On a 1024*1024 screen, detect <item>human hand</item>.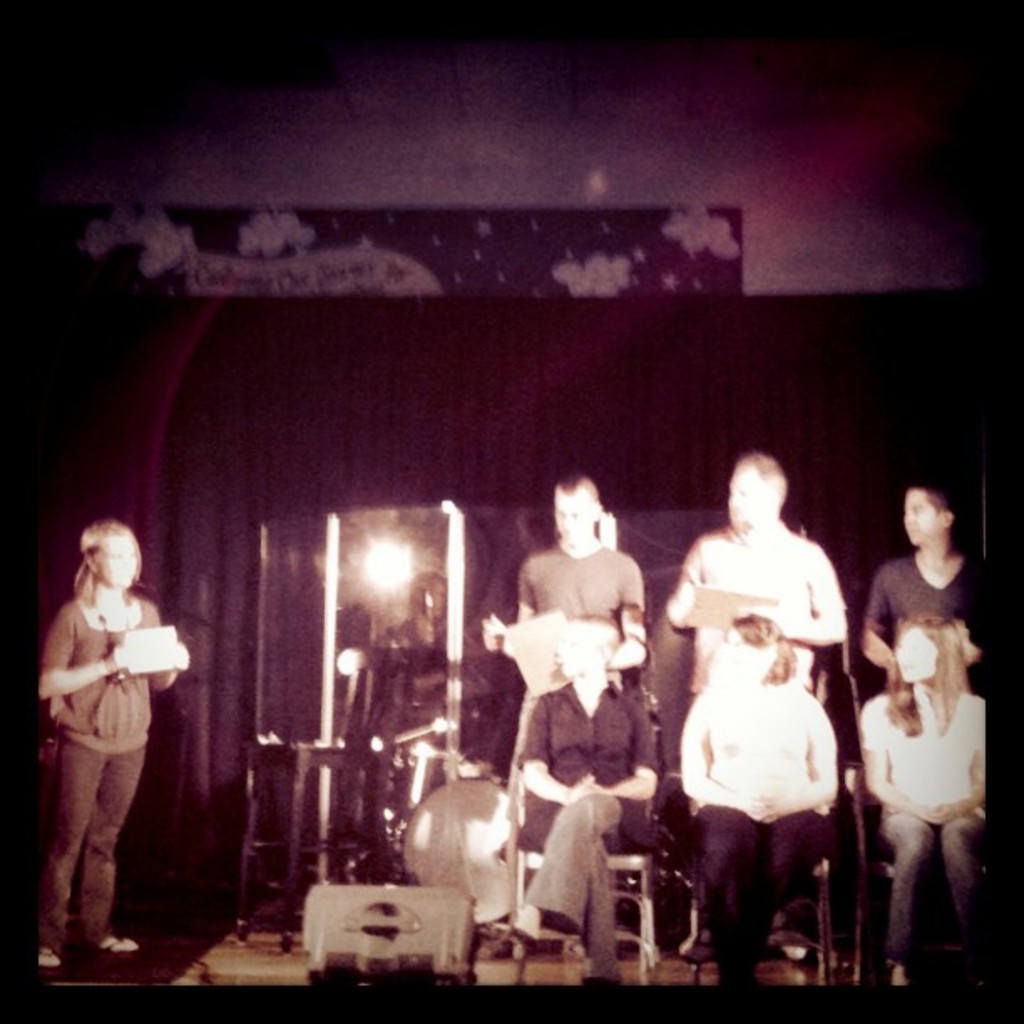
(753, 788, 783, 830).
